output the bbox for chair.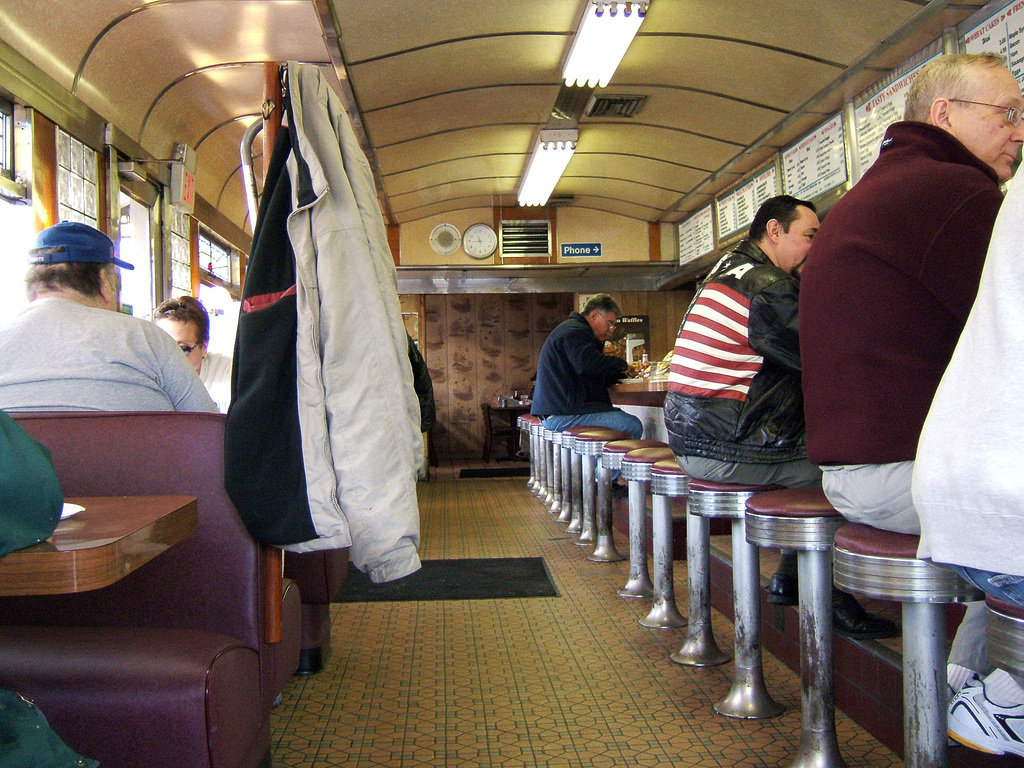
[left=562, top=420, right=603, bottom=536].
